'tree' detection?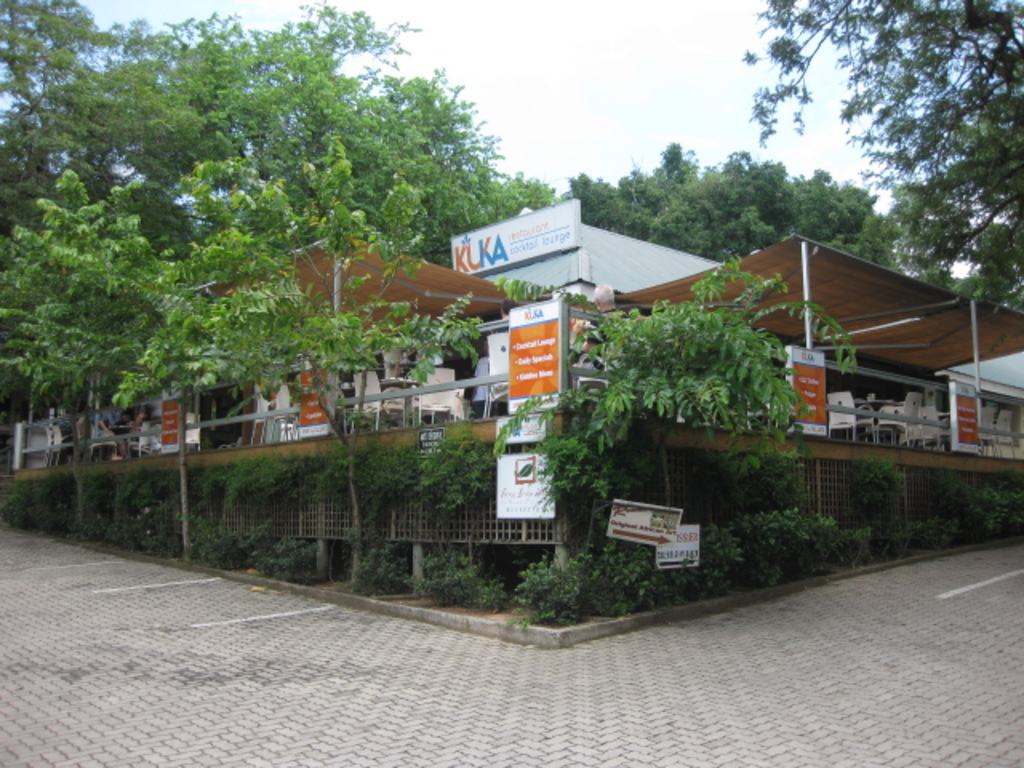
x1=880, y1=189, x2=1022, y2=315
